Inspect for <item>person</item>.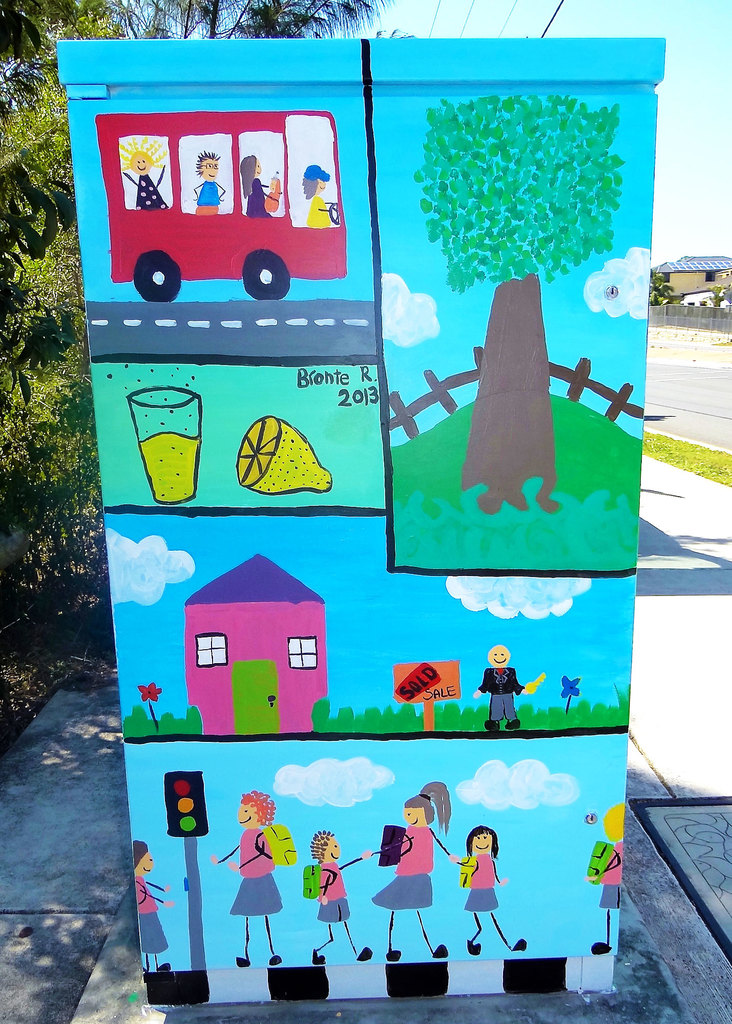
Inspection: 474:646:544:726.
